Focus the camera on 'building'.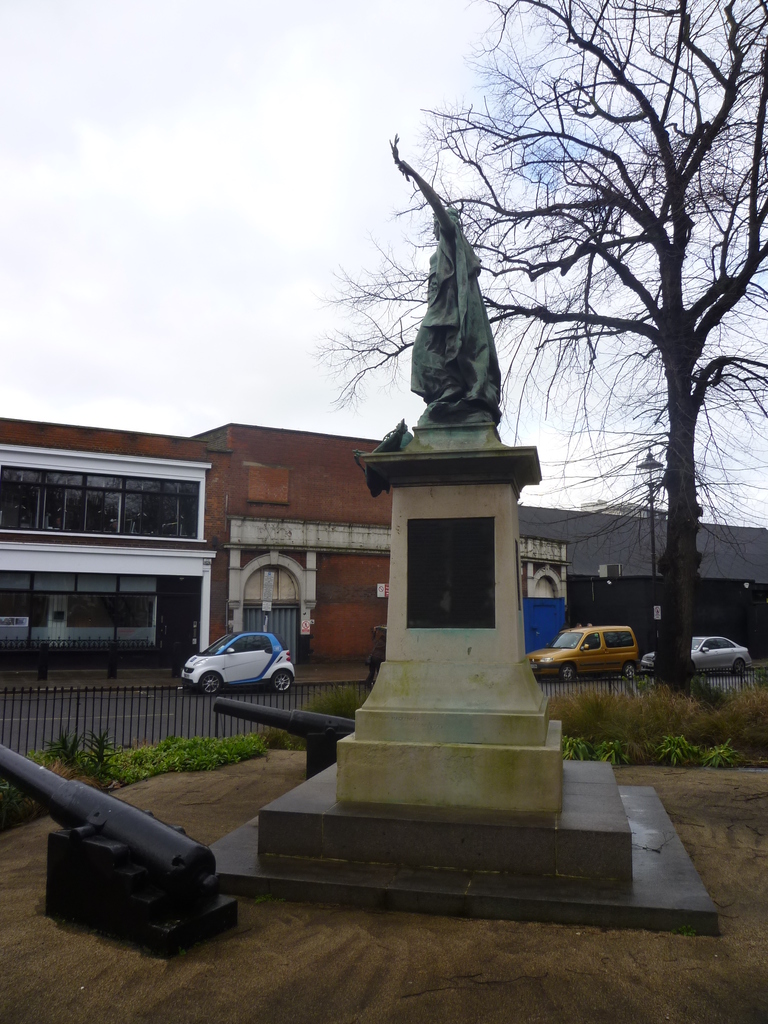
Focus region: <bbox>0, 416, 393, 678</bbox>.
